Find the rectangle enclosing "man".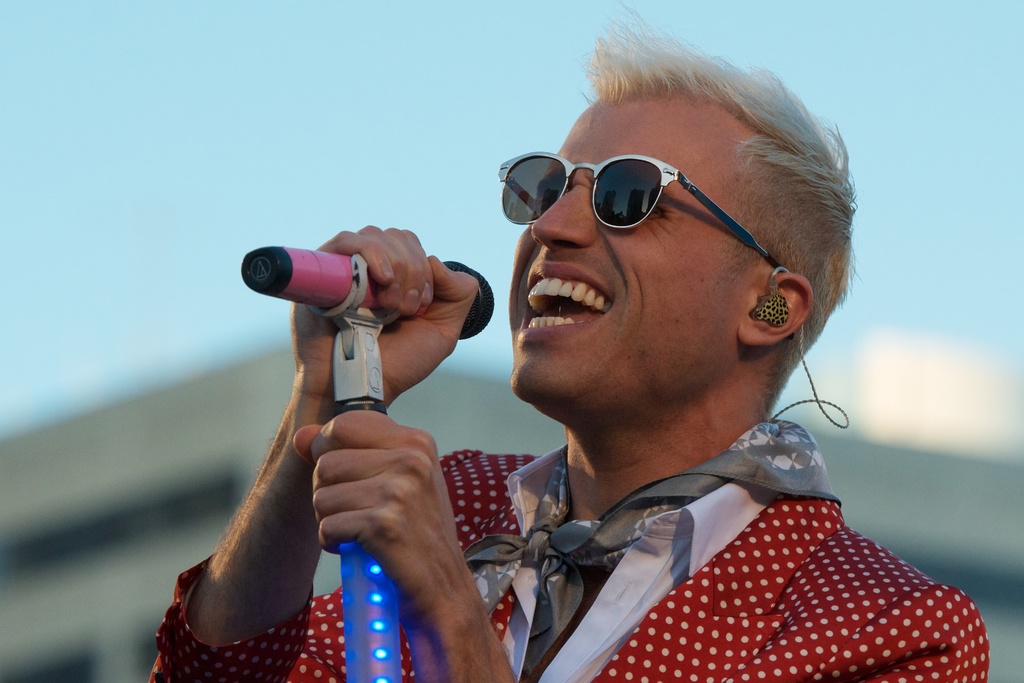
146:0:991:682.
